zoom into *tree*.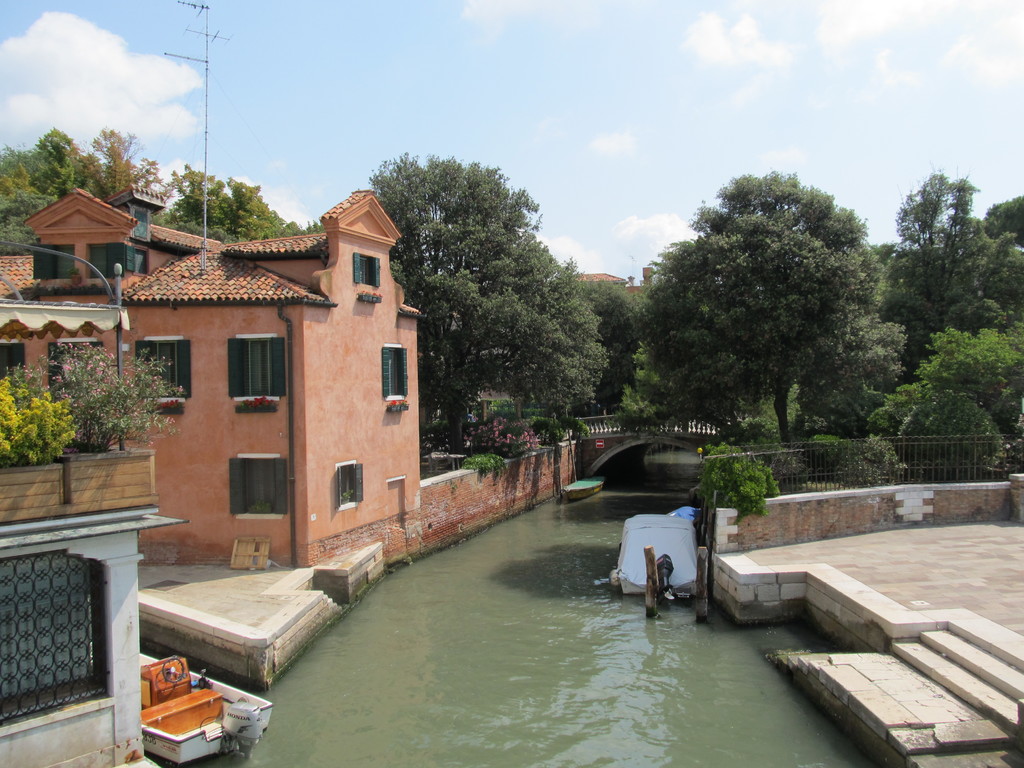
Zoom target: [84,131,167,209].
